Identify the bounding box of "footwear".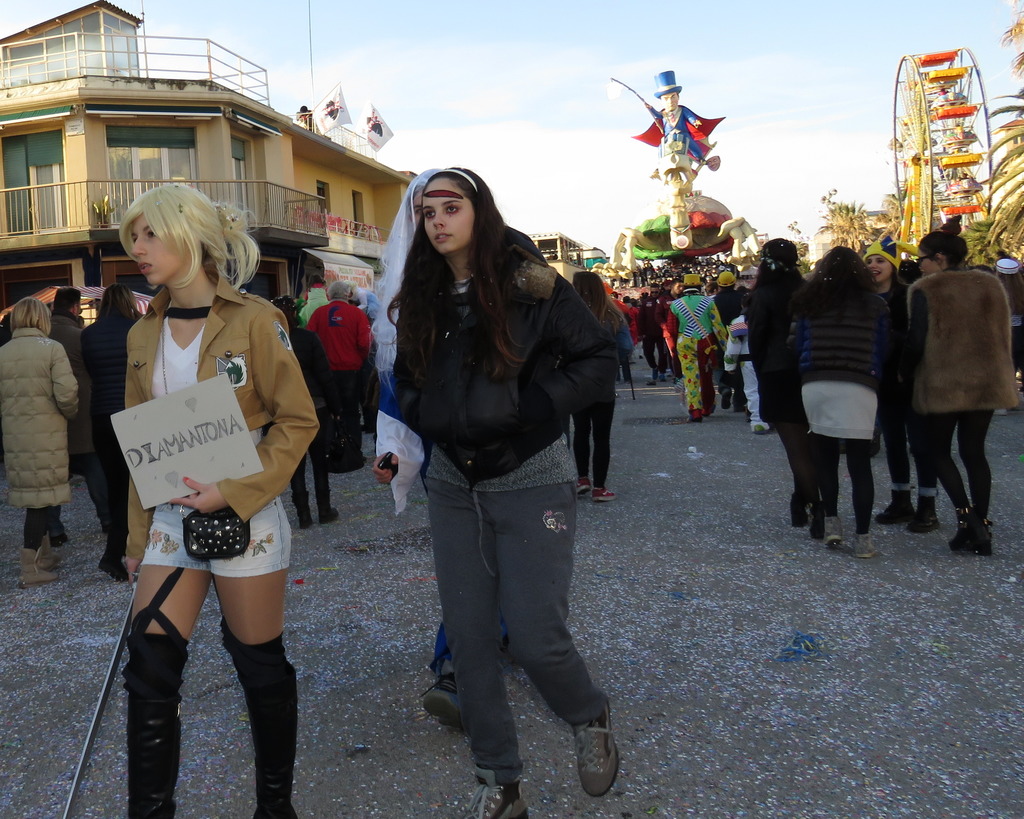
(left=223, top=620, right=300, bottom=818).
